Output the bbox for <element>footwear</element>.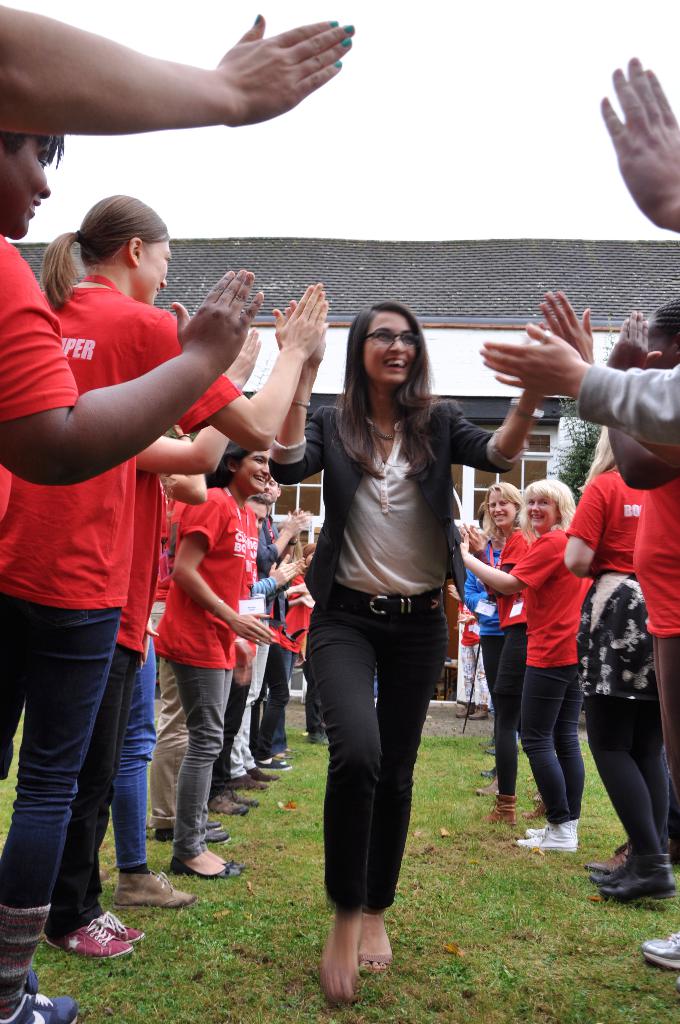
Rect(152, 829, 231, 844).
